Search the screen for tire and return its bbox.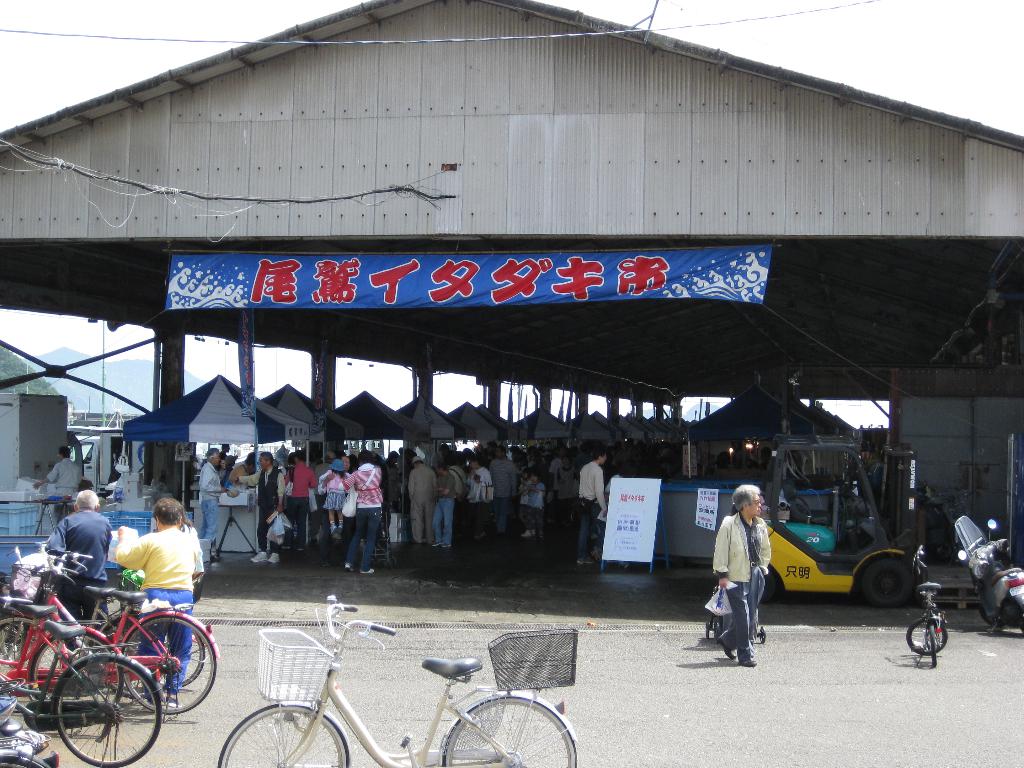
Found: x1=124, y1=618, x2=217, y2=714.
